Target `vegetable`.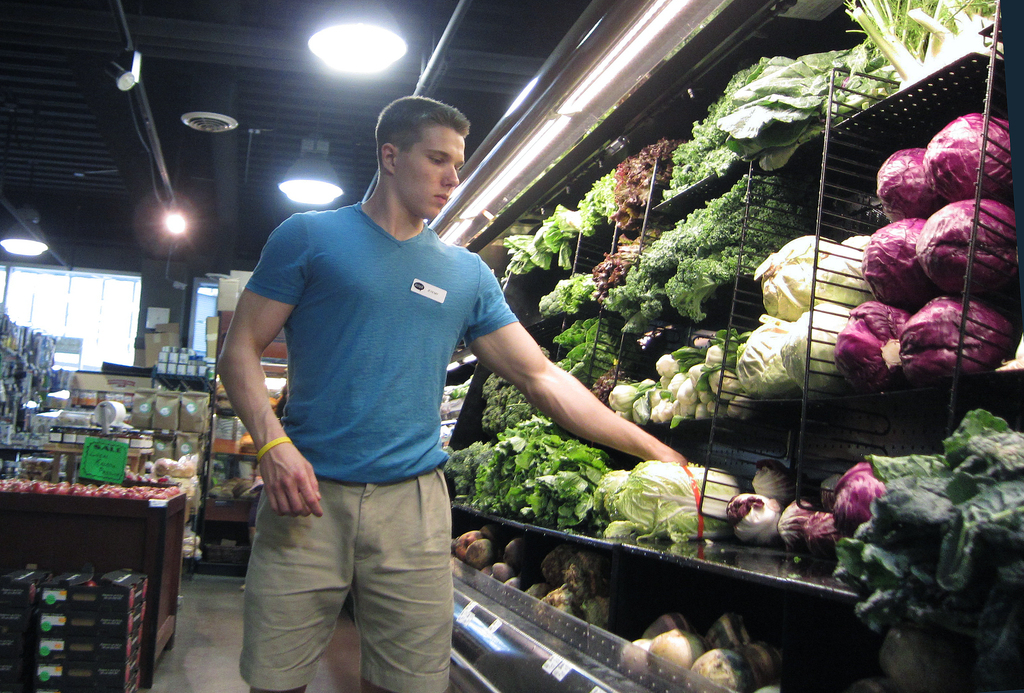
Target region: {"left": 623, "top": 616, "right": 664, "bottom": 671}.
